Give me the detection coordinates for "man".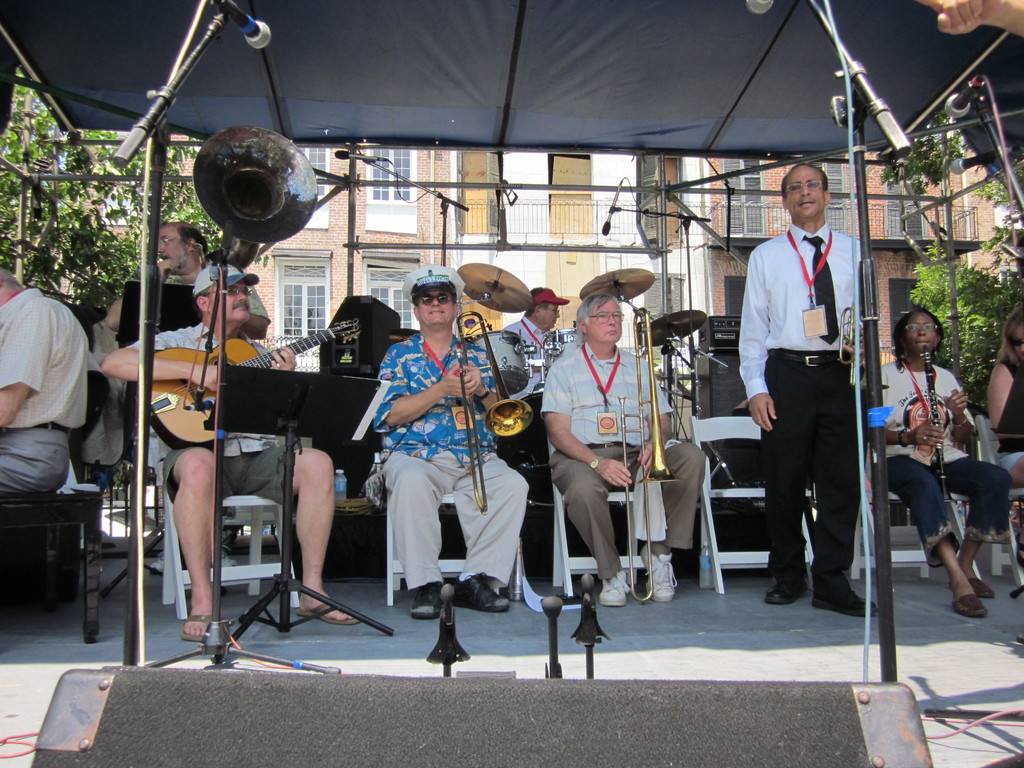
95, 248, 361, 643.
